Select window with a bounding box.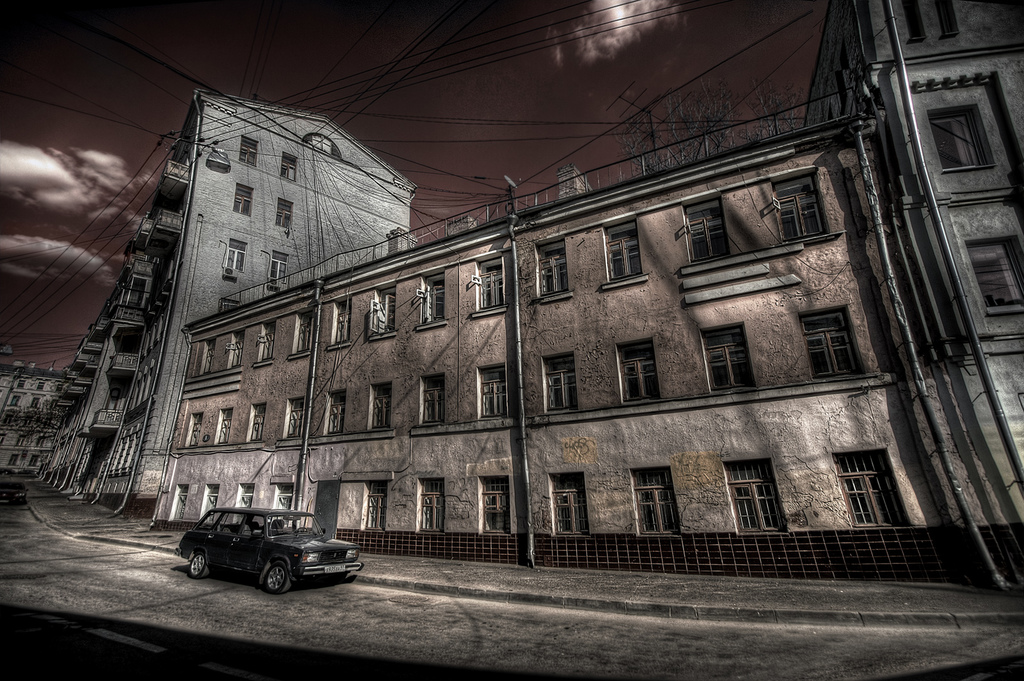
Rect(632, 466, 680, 534).
